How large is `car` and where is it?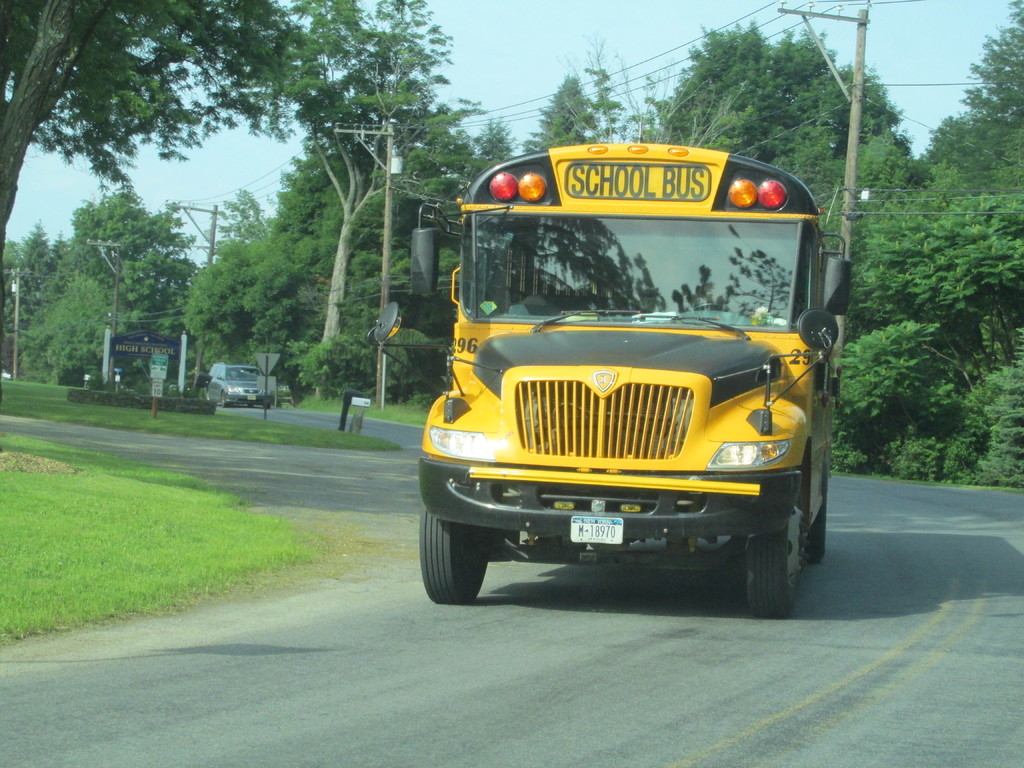
Bounding box: {"left": 205, "top": 362, "right": 275, "bottom": 404}.
